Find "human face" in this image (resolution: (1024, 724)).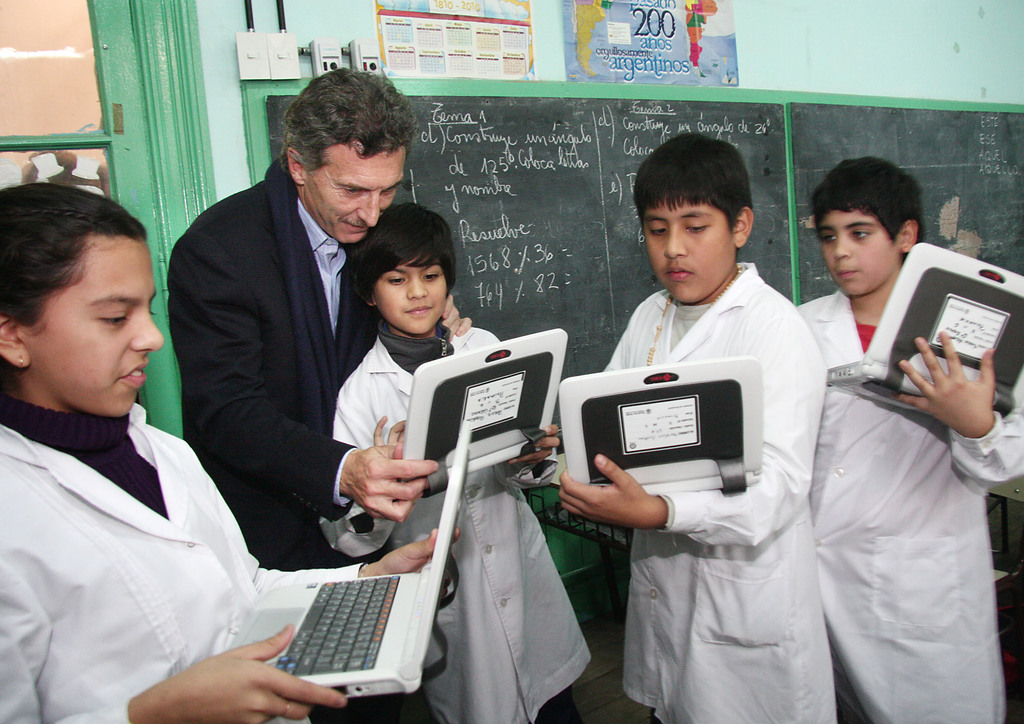
bbox=(369, 261, 452, 336).
